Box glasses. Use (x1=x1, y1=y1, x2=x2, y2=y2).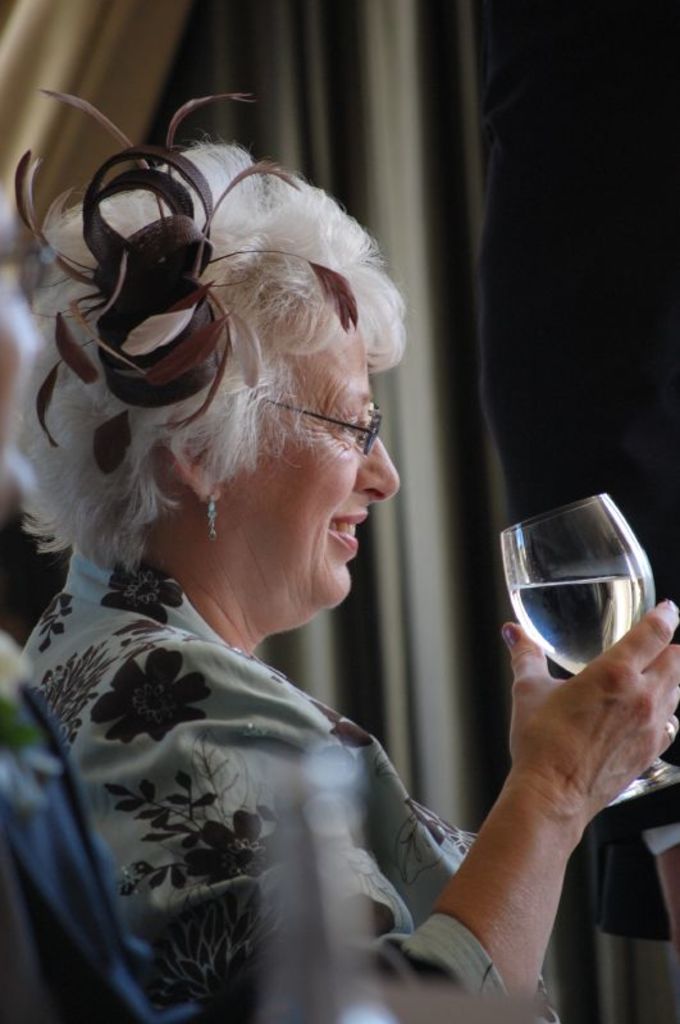
(x1=252, y1=398, x2=388, y2=449).
